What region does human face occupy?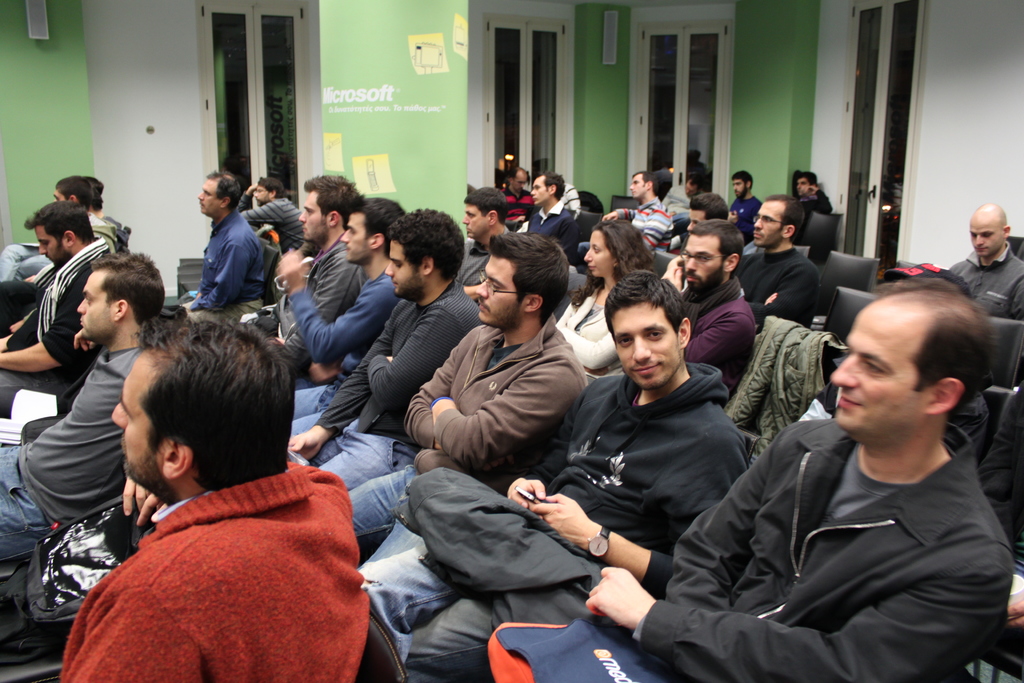
<box>255,192,268,199</box>.
